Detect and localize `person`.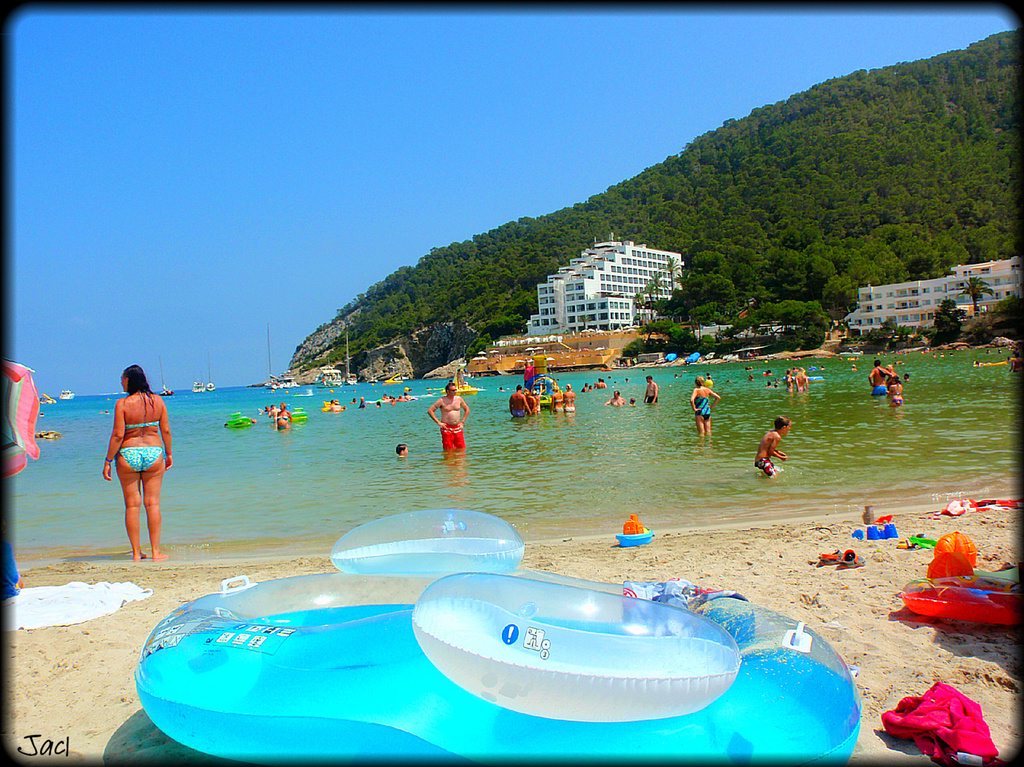
Localized at rect(755, 420, 792, 481).
